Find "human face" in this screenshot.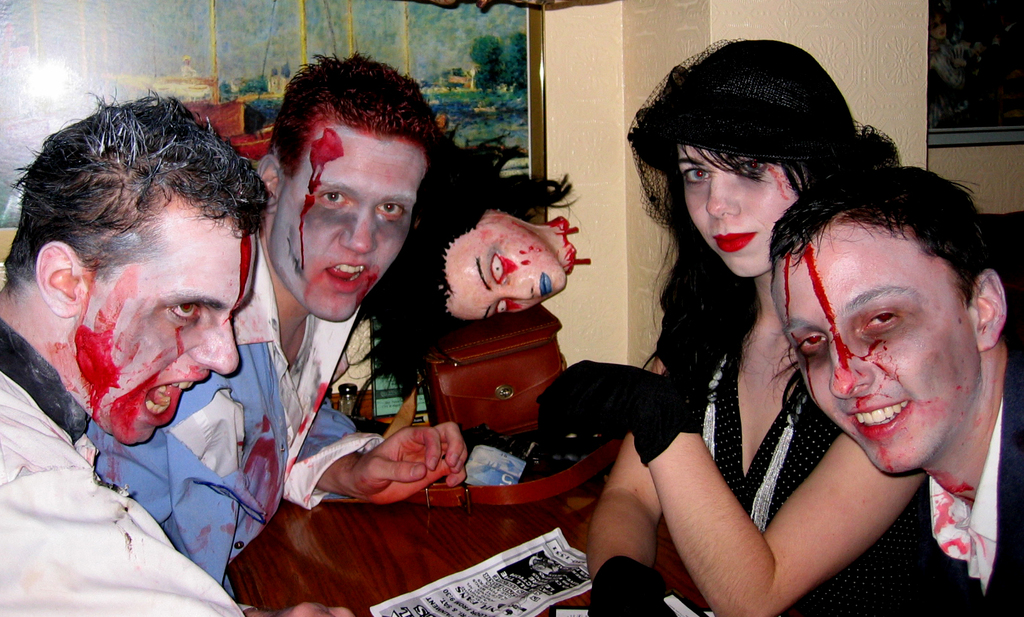
The bounding box for "human face" is crop(72, 225, 257, 449).
